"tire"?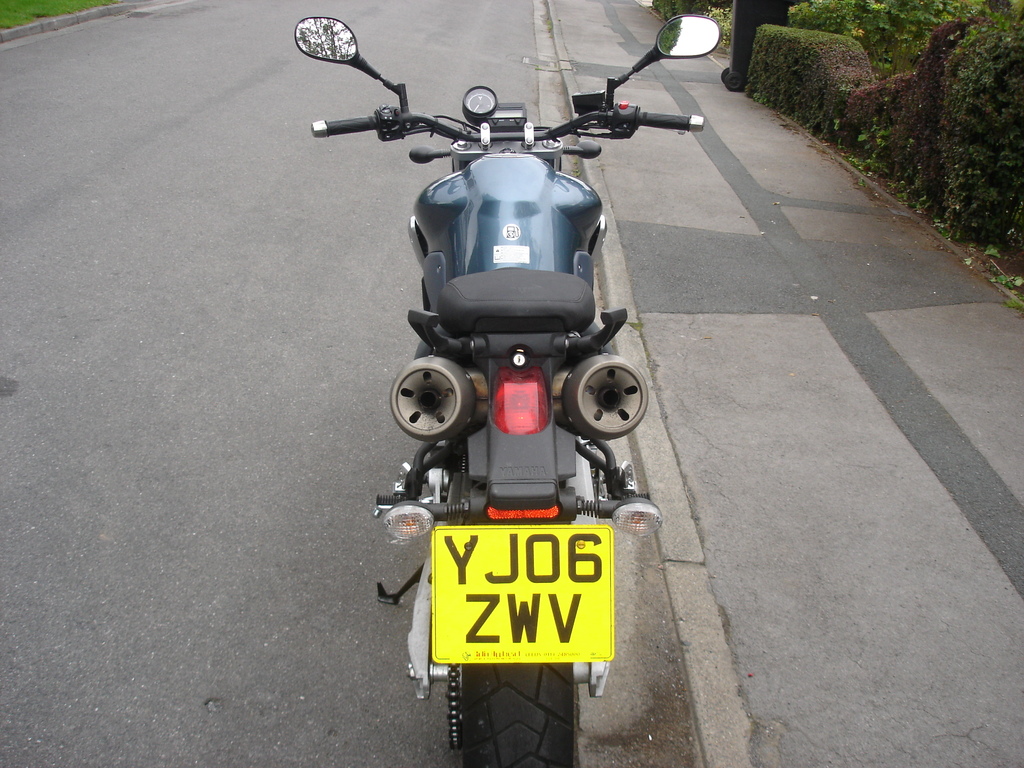
box(461, 666, 575, 765)
